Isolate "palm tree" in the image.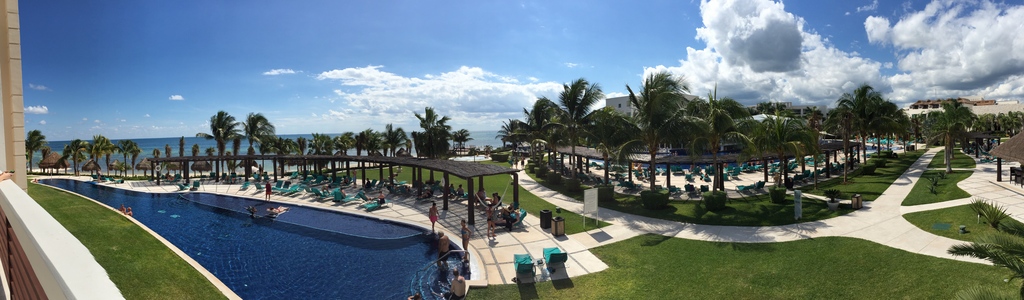
Isolated region: 701 97 743 203.
